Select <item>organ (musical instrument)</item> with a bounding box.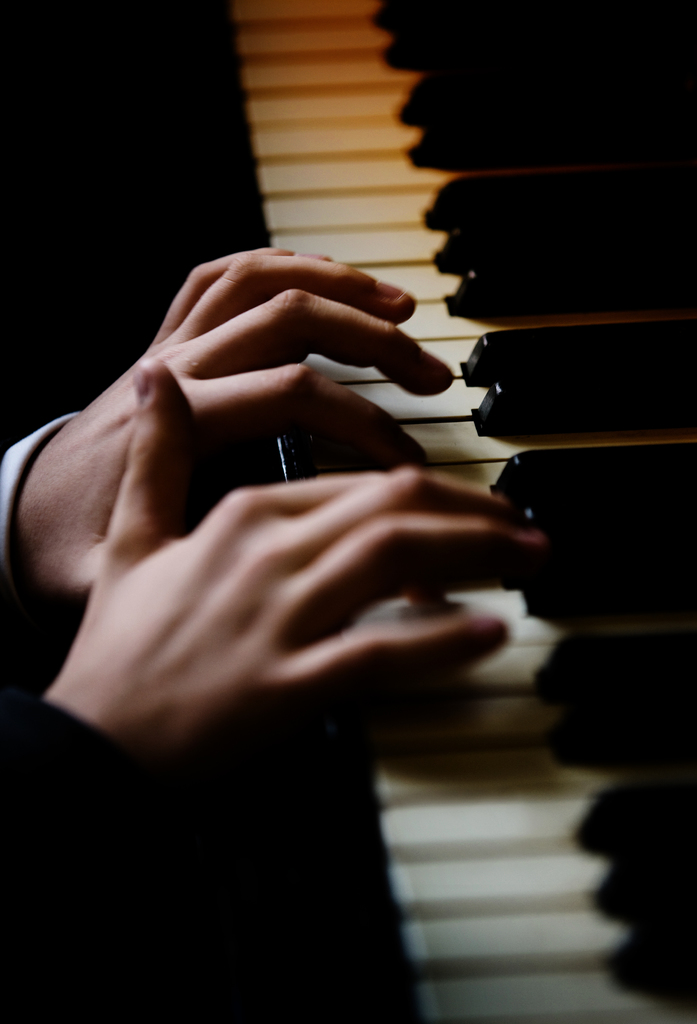
crop(225, 0, 696, 1023).
